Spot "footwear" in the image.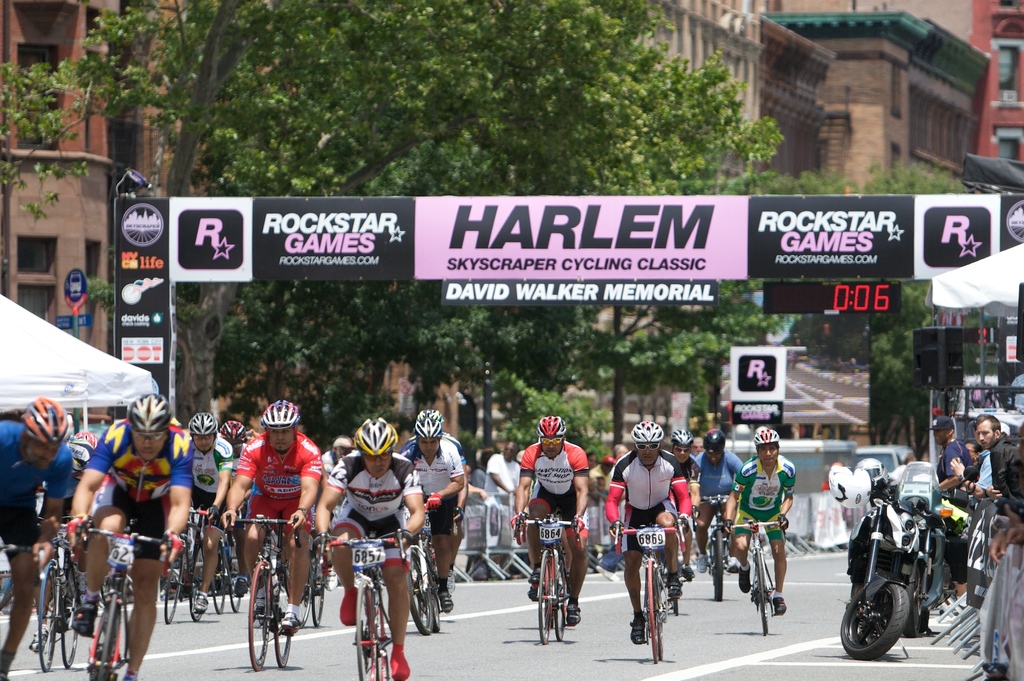
"footwear" found at (668, 575, 684, 599).
